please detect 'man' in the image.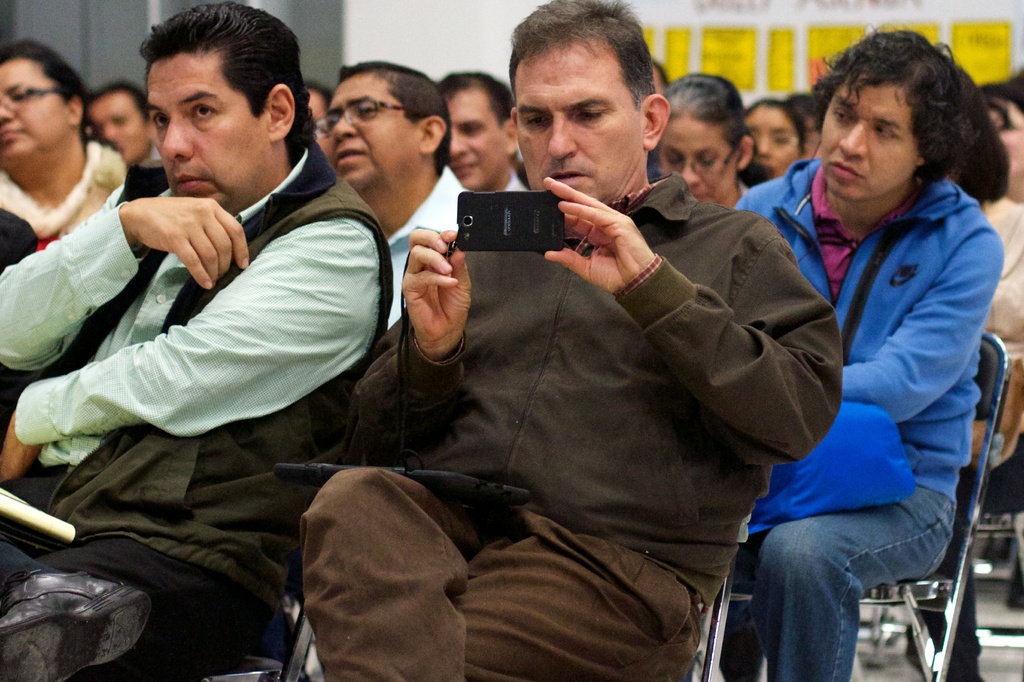
locate(301, 0, 840, 681).
